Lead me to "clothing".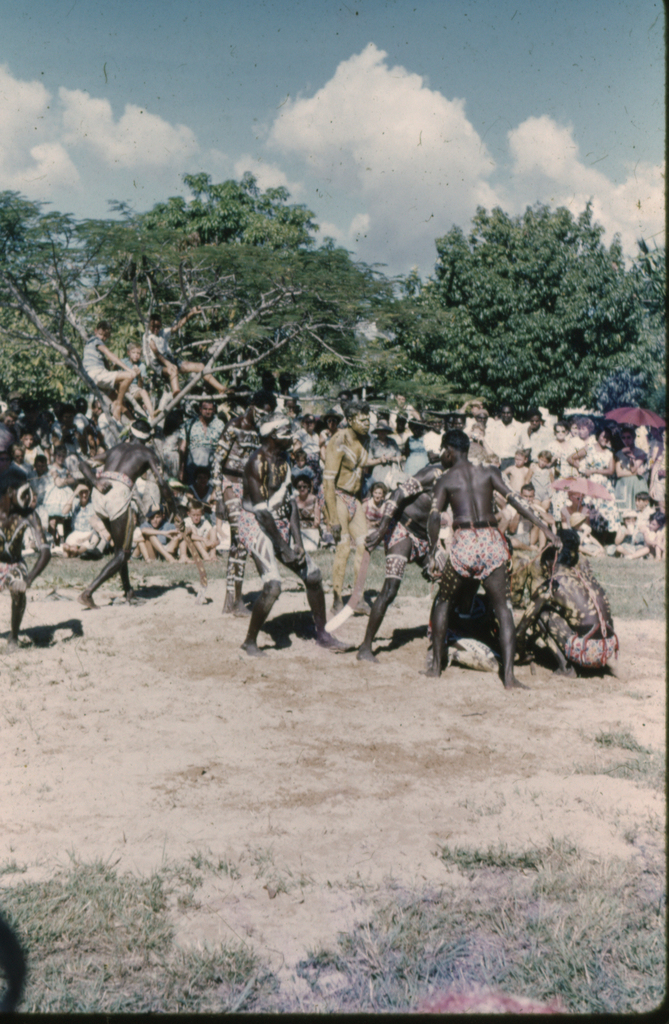
Lead to {"x1": 229, "y1": 474, "x2": 320, "y2": 619}.
